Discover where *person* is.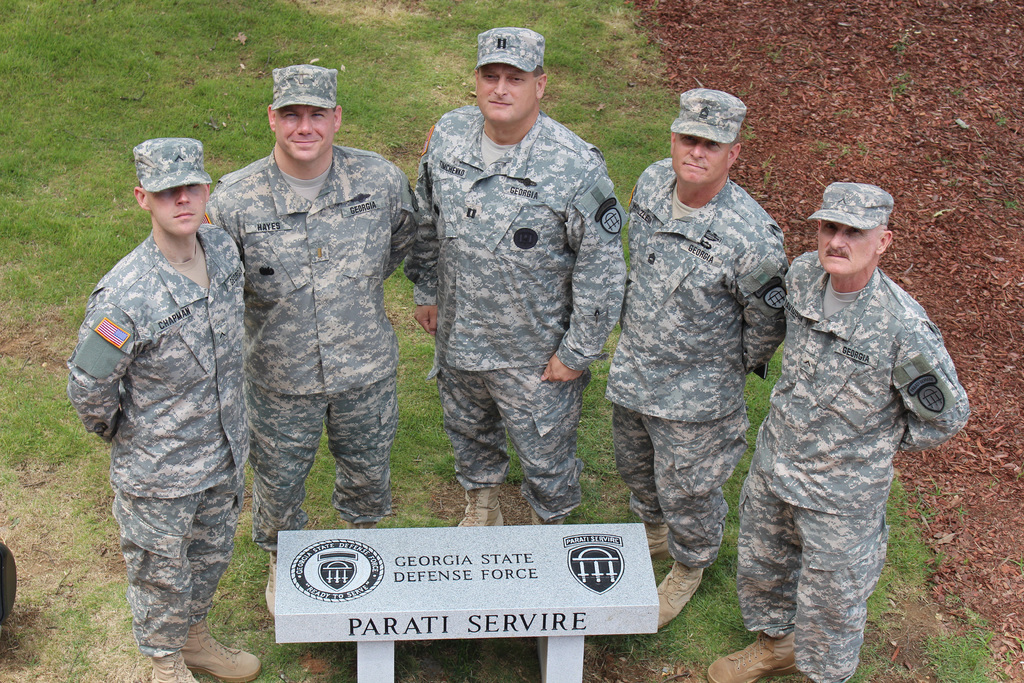
Discovered at [left=404, top=24, right=624, bottom=527].
